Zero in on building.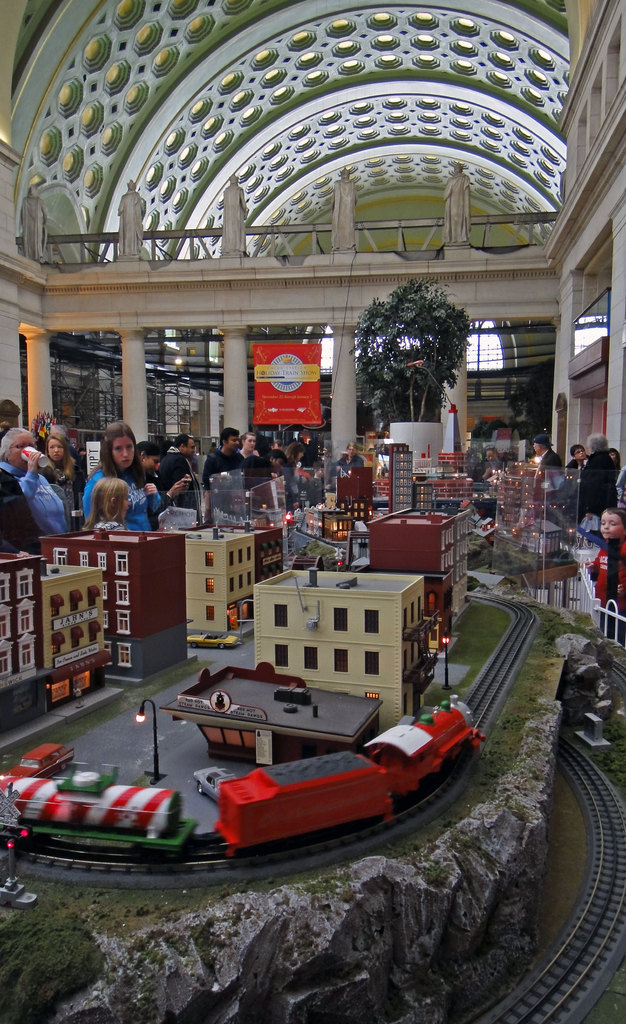
Zeroed in: region(0, 0, 625, 1023).
